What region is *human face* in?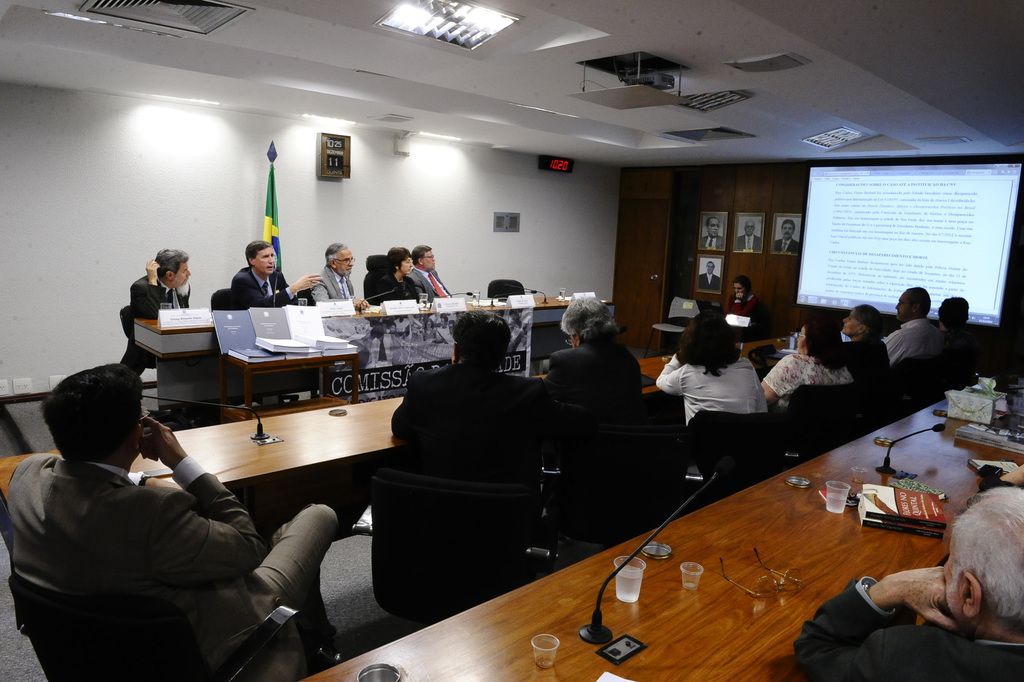
bbox=(398, 256, 412, 275).
